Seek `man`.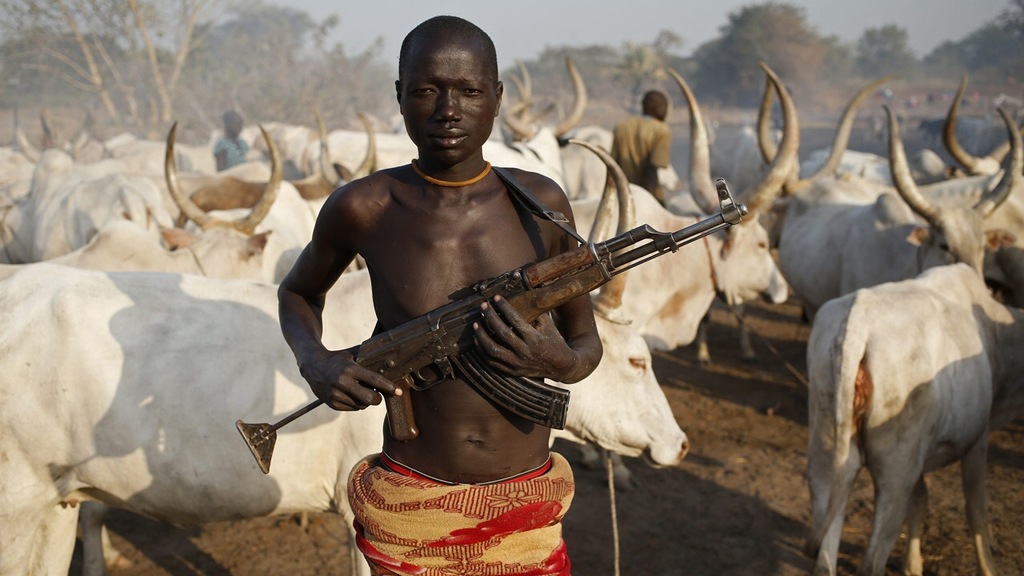
277,16,602,575.
